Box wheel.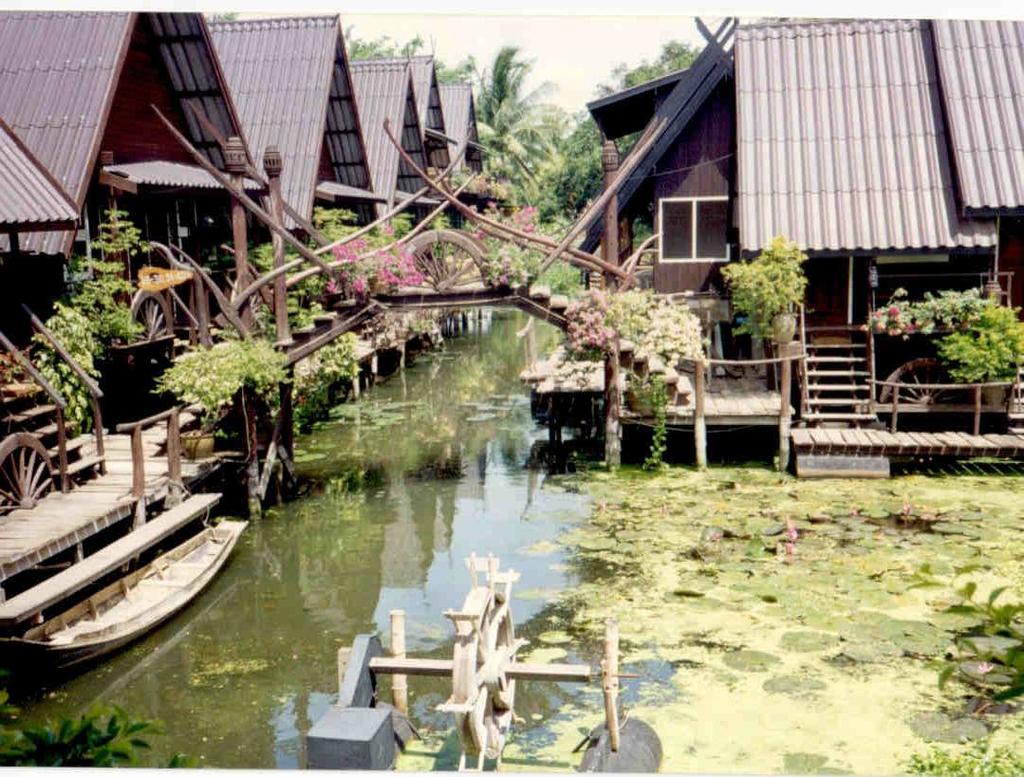
BBox(436, 550, 527, 768).
